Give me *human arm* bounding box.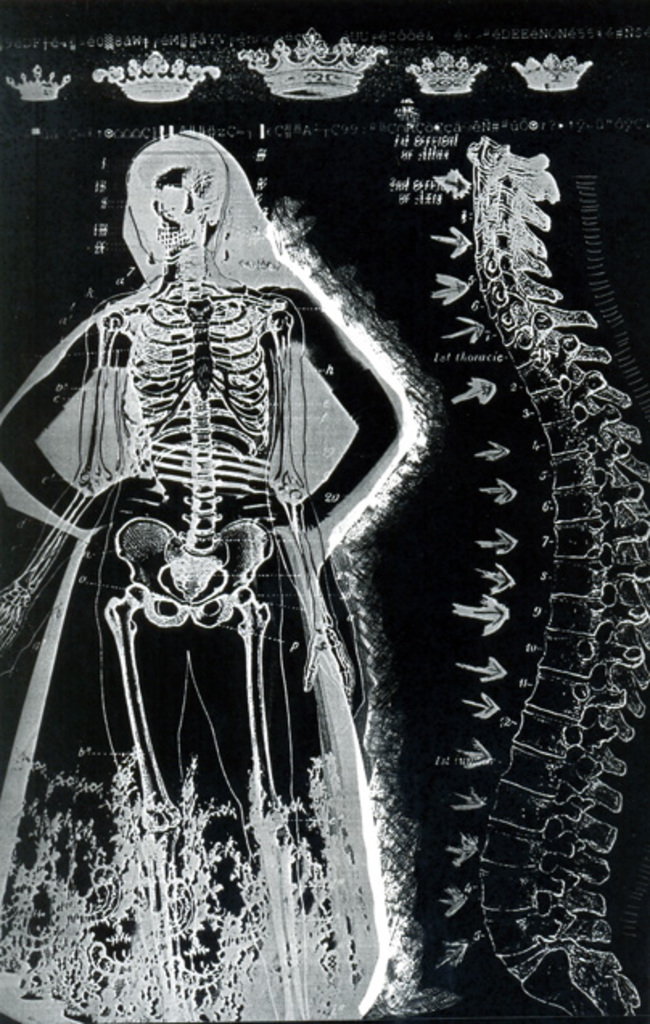
BBox(0, 306, 166, 528).
